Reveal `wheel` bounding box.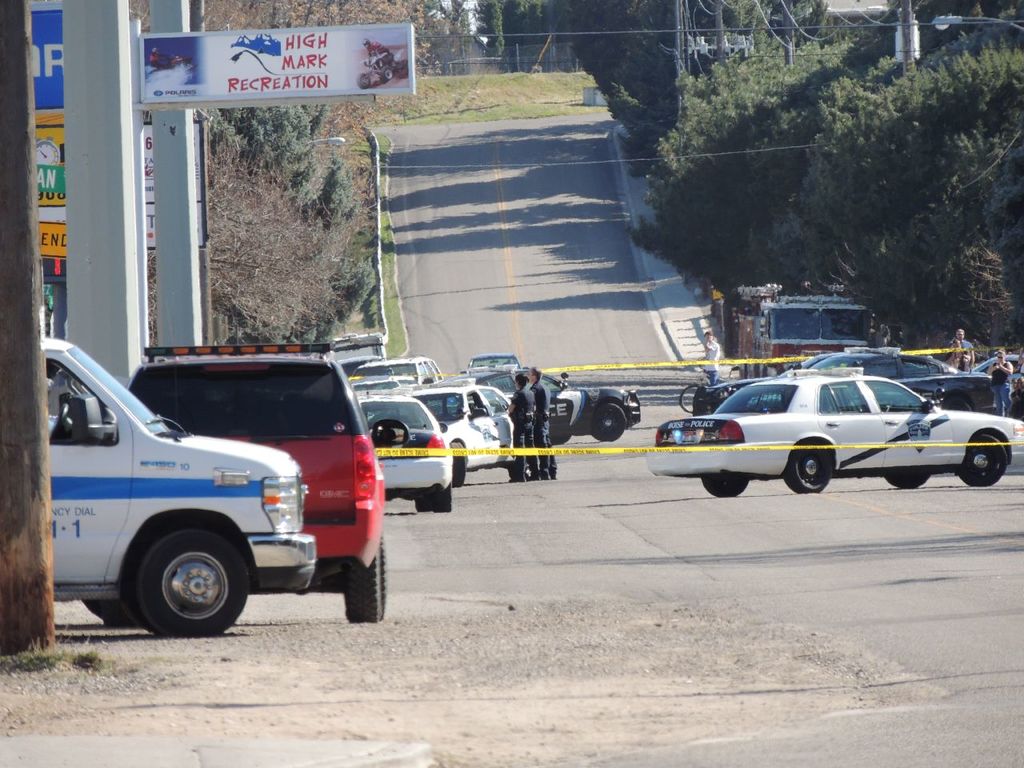
Revealed: [x1=550, y1=436, x2=572, y2=445].
